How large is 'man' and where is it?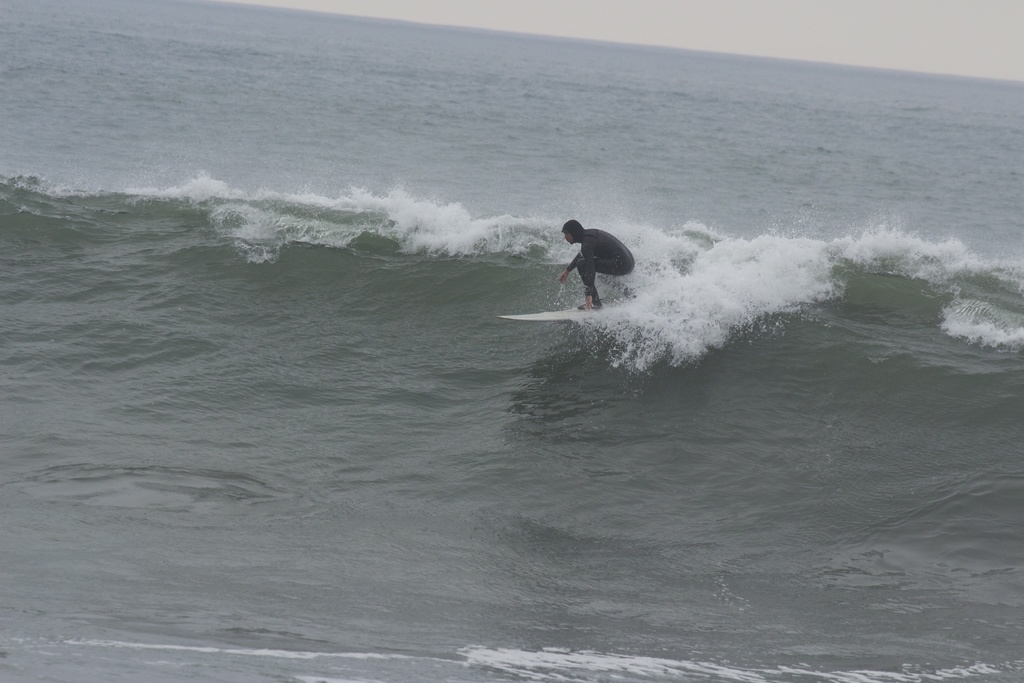
Bounding box: BBox(556, 215, 637, 319).
